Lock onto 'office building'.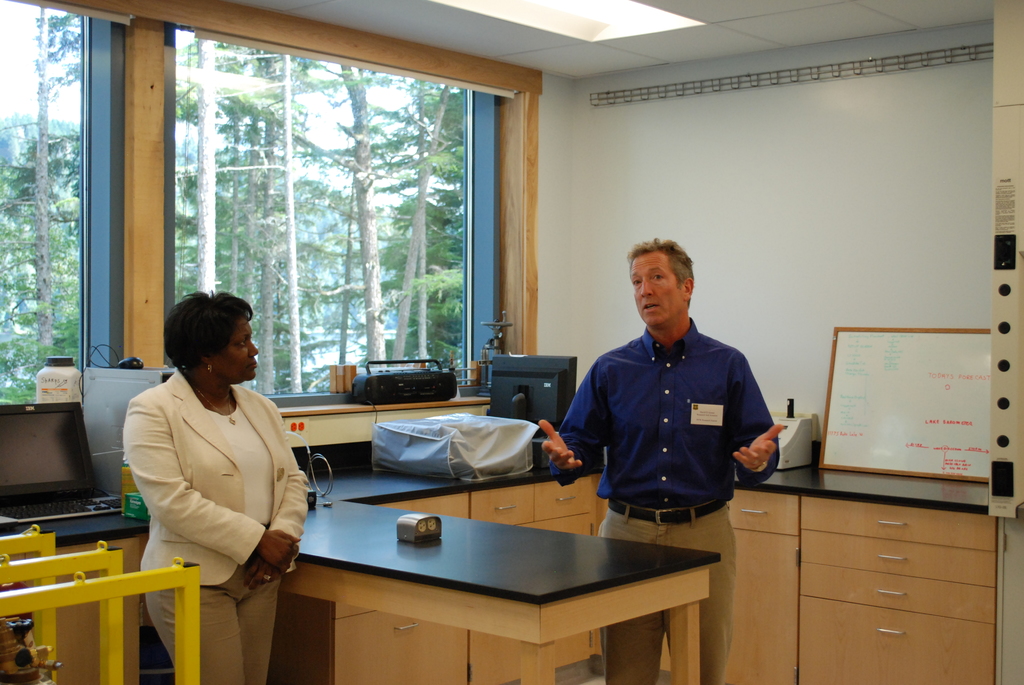
Locked: (0,0,1023,684).
